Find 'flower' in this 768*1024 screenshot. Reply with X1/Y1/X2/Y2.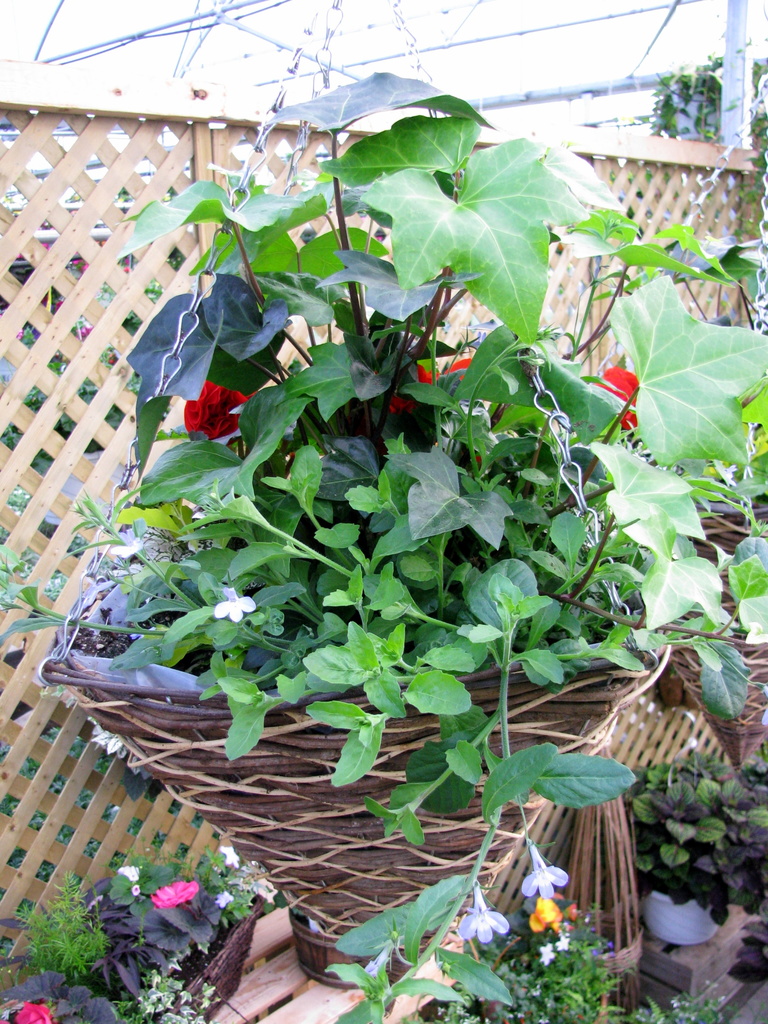
592/366/639/431.
